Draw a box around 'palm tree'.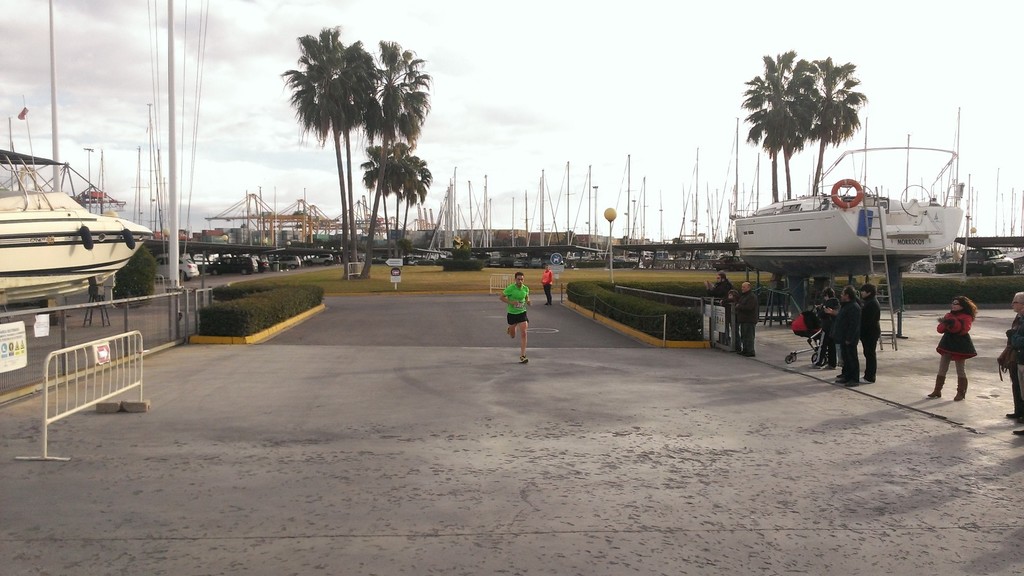
[x1=287, y1=32, x2=380, y2=244].
